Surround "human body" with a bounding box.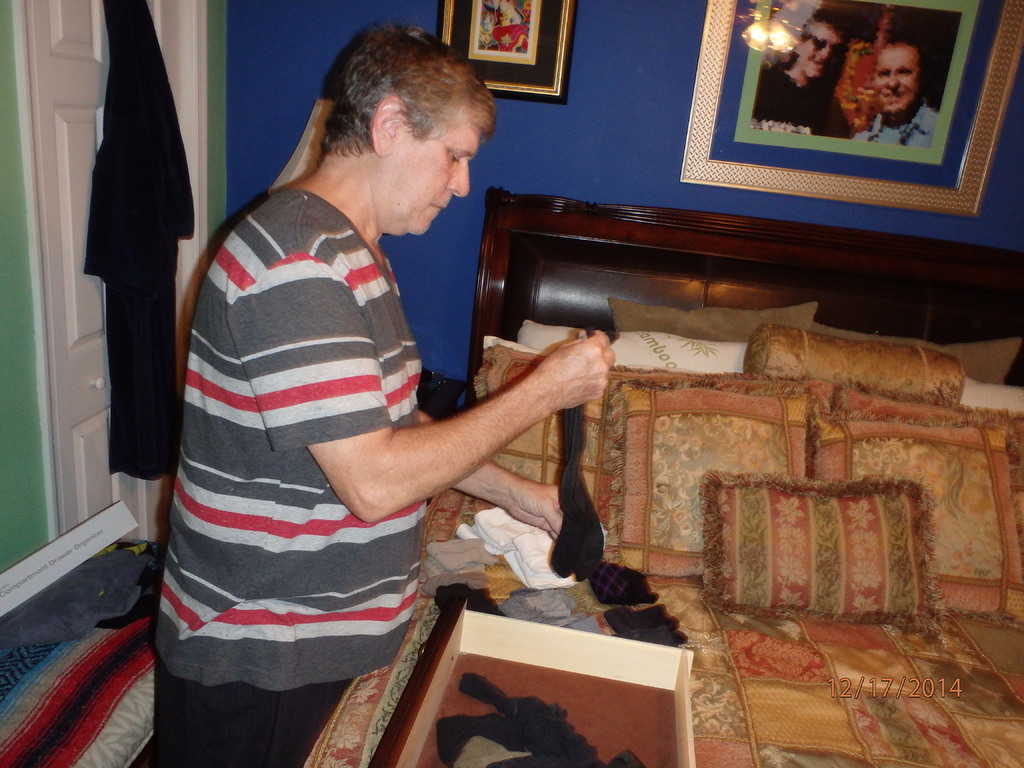
bbox(746, 60, 836, 142).
